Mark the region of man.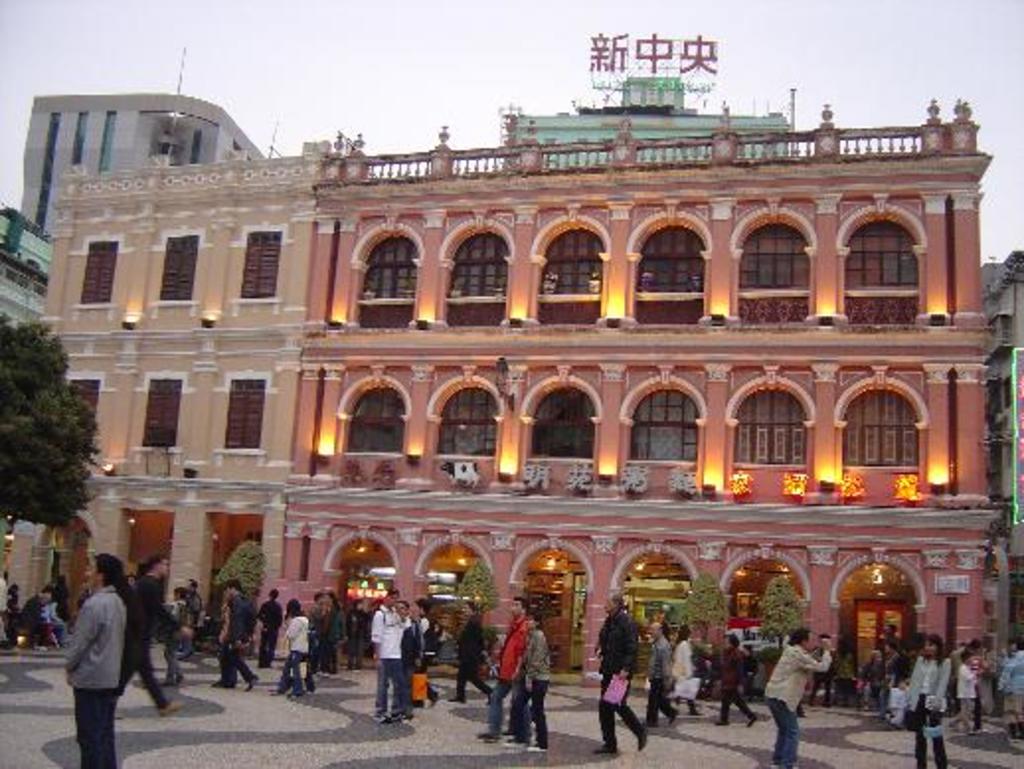
Region: region(45, 552, 144, 747).
